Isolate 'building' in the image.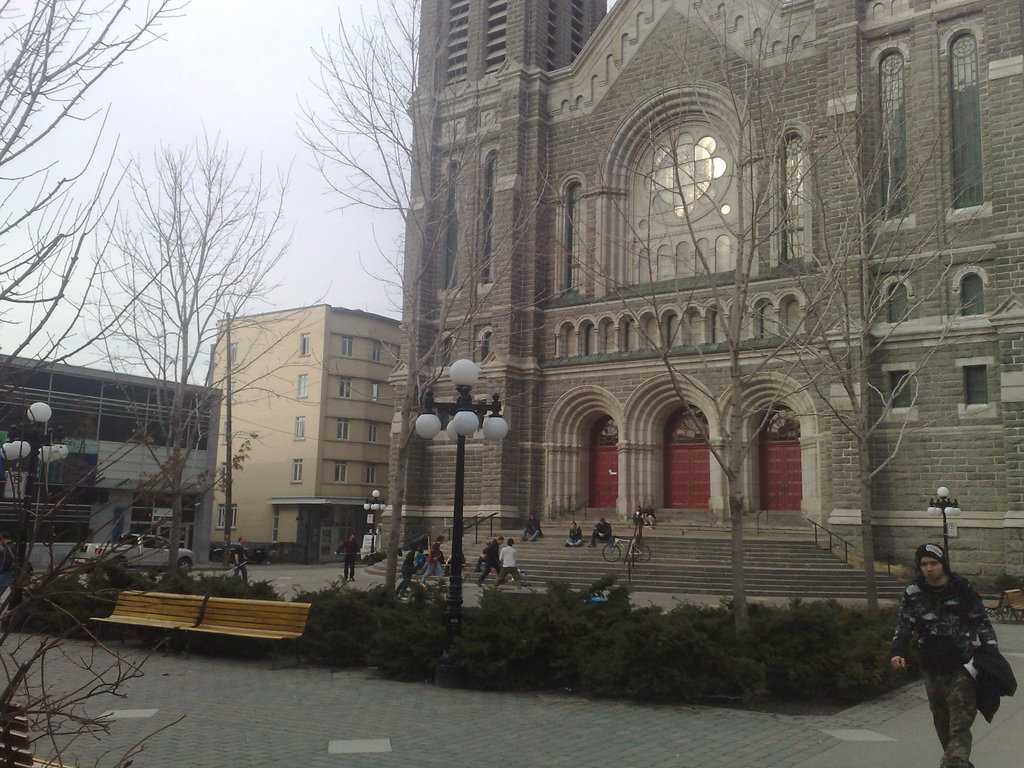
Isolated region: [208,300,402,564].
